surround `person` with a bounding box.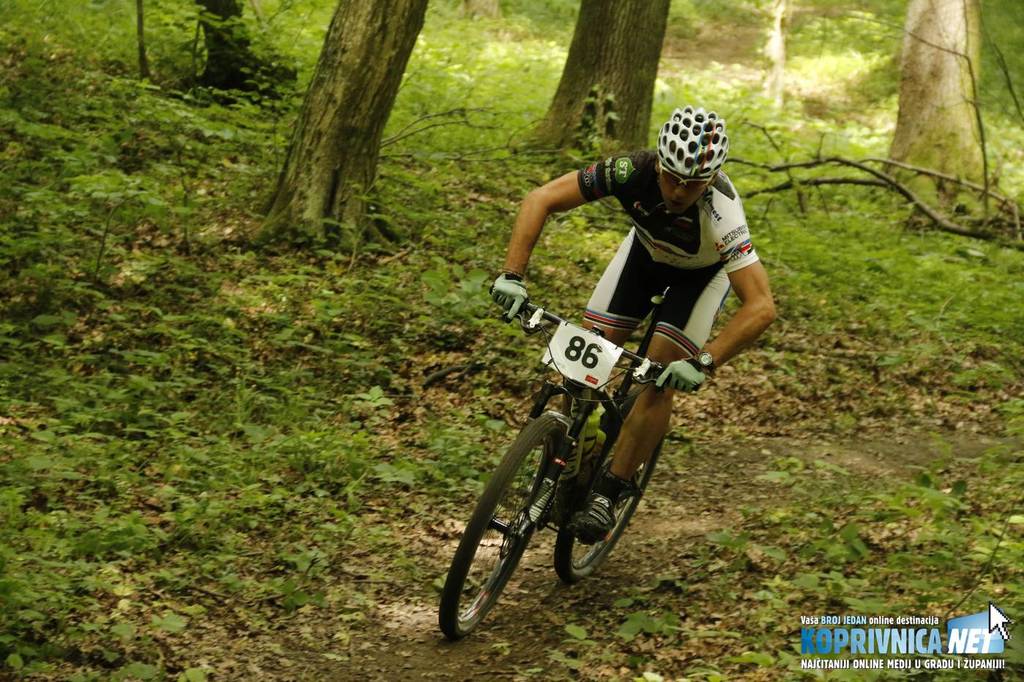
(x1=462, y1=110, x2=746, y2=632).
